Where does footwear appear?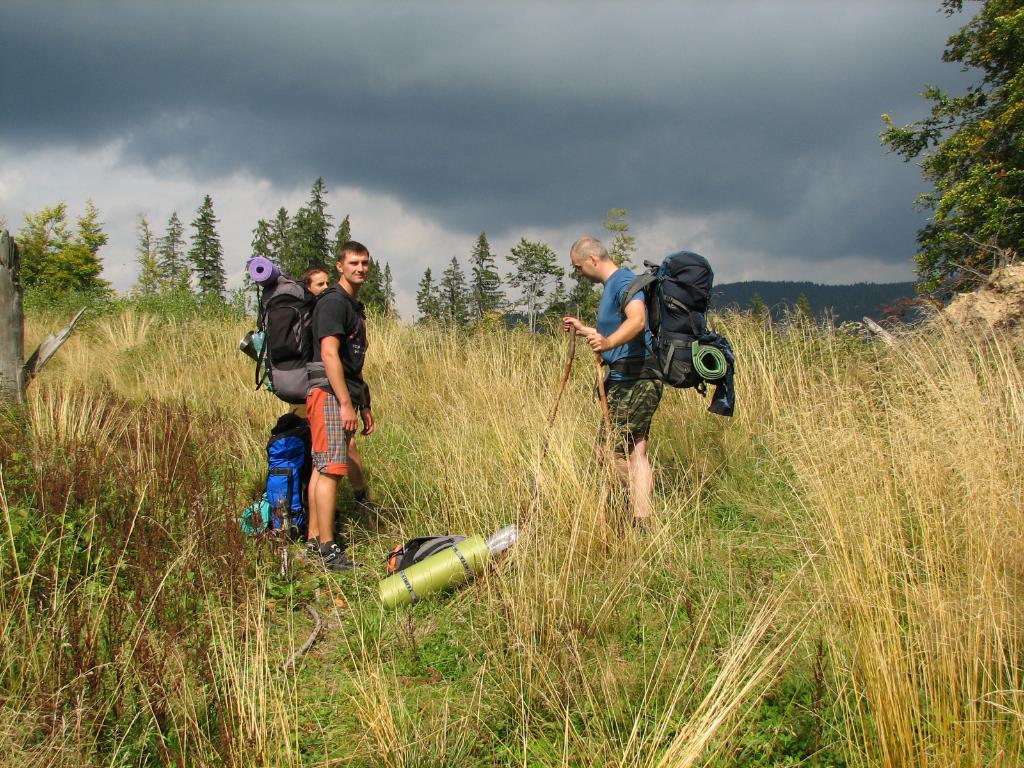
Appears at [299, 531, 320, 564].
